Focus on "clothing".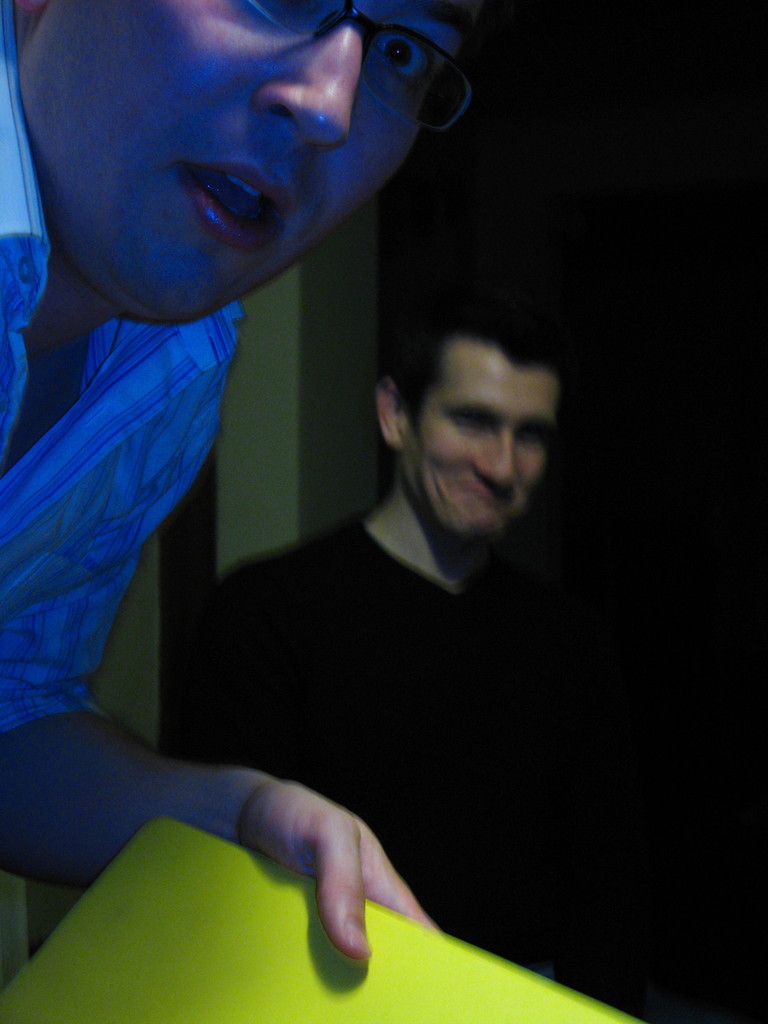
Focused at l=175, t=418, r=628, b=936.
